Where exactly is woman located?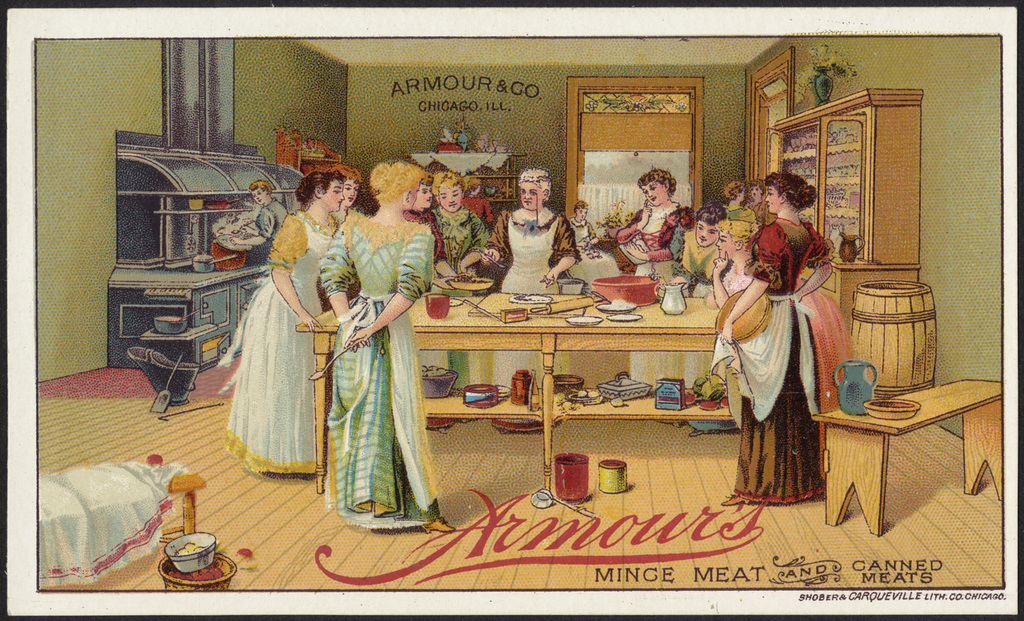
Its bounding box is <box>711,204,754,301</box>.
